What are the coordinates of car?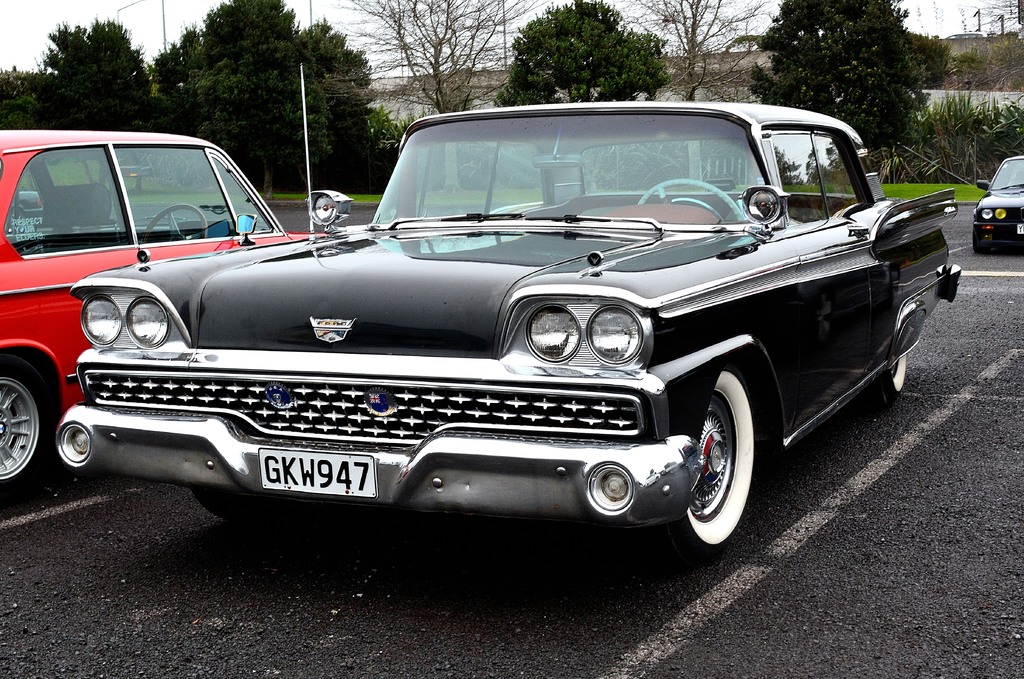
locate(0, 129, 326, 506).
